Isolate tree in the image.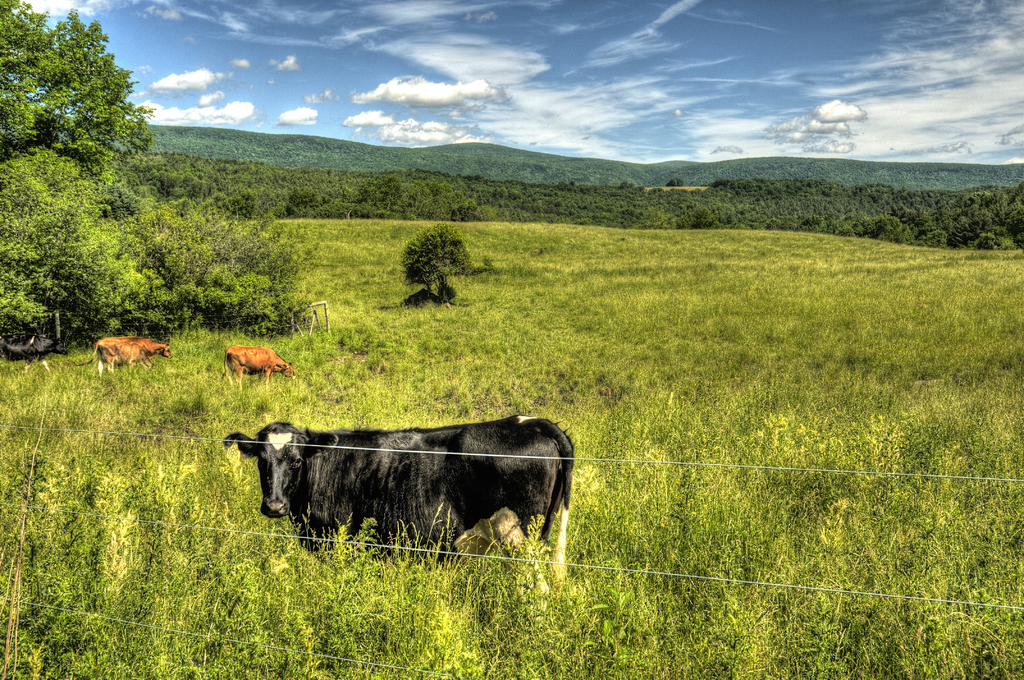
Isolated region: locate(17, 1, 166, 354).
